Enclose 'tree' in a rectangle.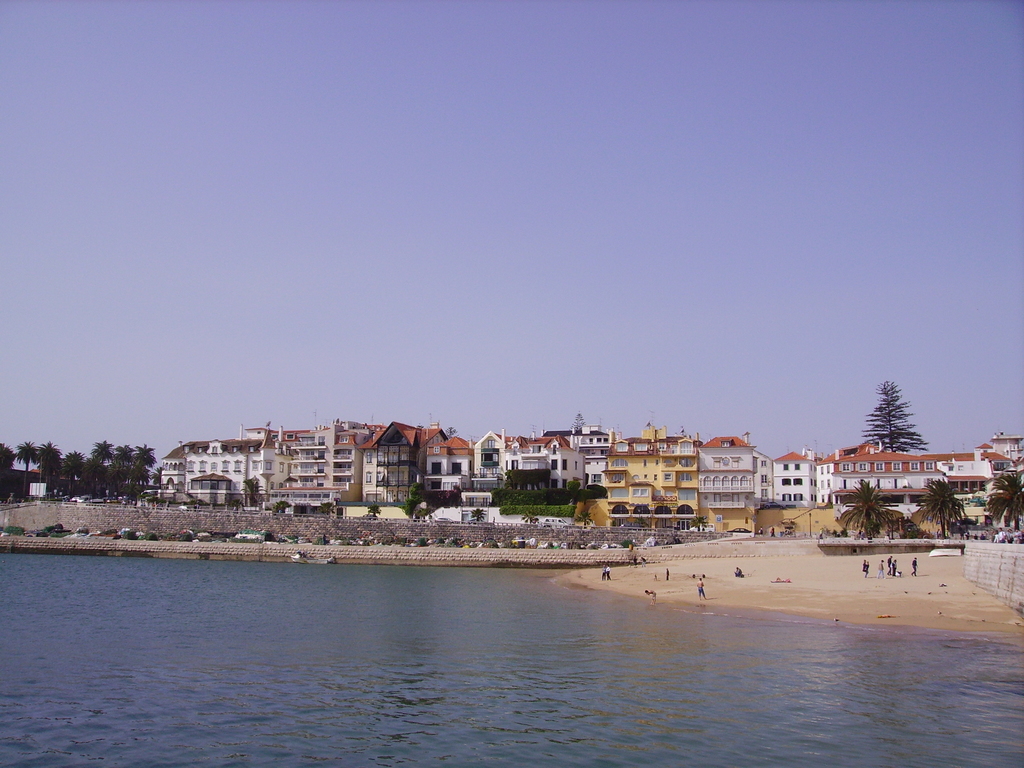
<box>686,513,709,531</box>.
